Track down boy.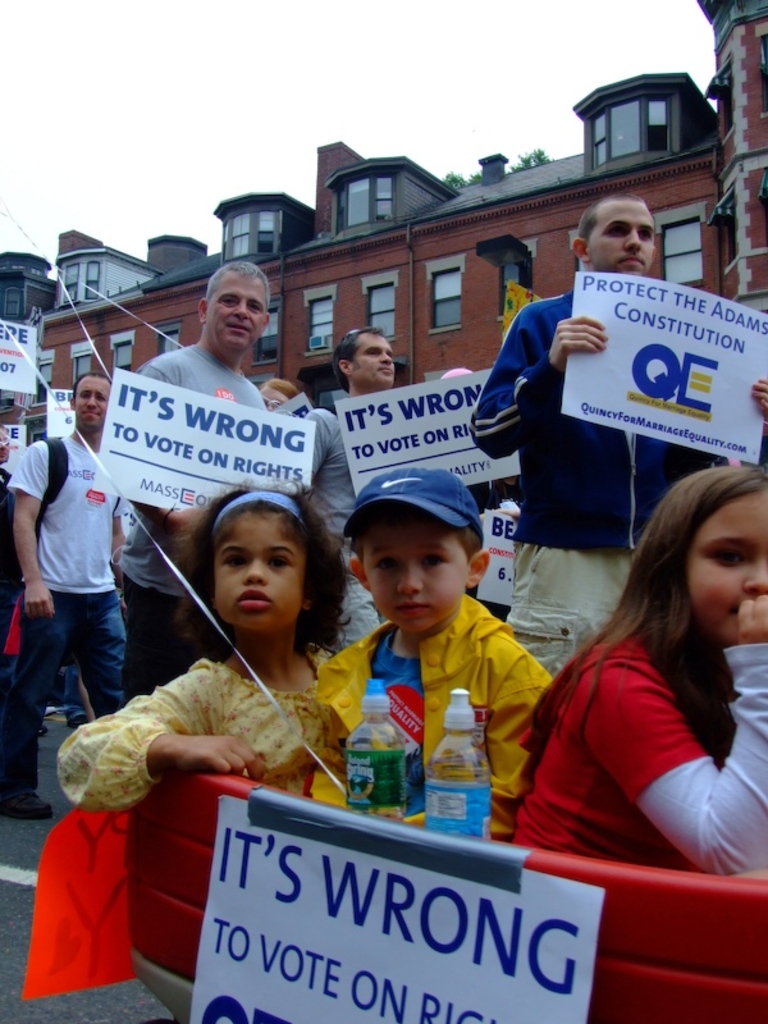
Tracked to x1=490 y1=198 x2=753 y2=649.
